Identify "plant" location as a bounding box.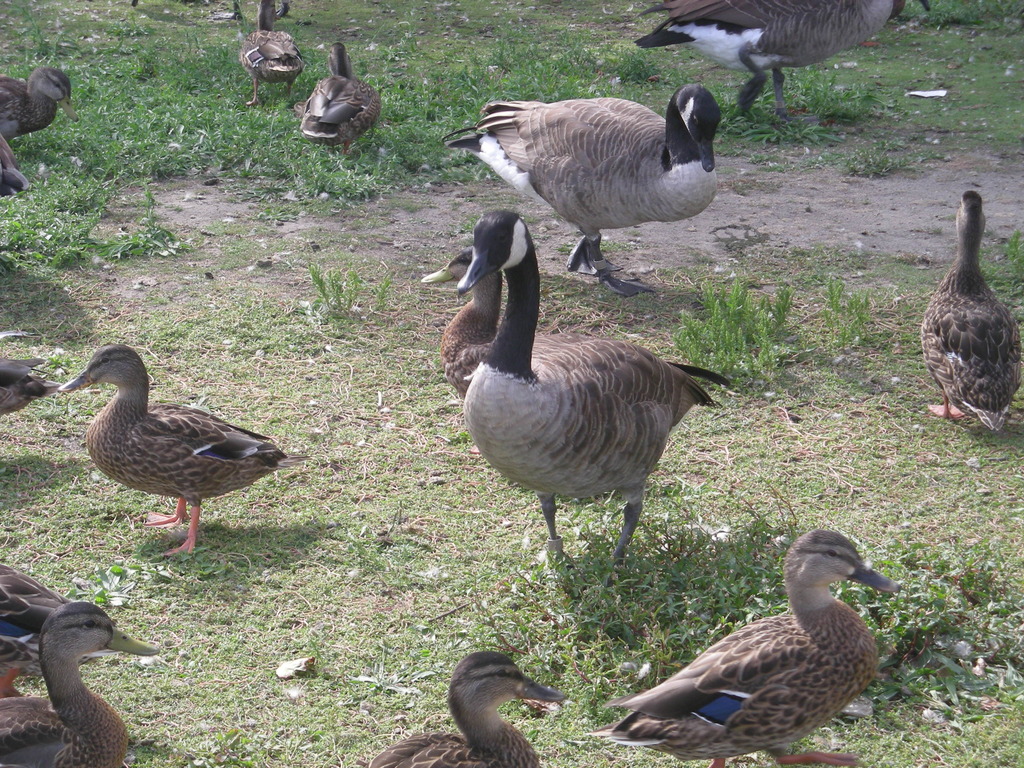
region(676, 274, 761, 358).
